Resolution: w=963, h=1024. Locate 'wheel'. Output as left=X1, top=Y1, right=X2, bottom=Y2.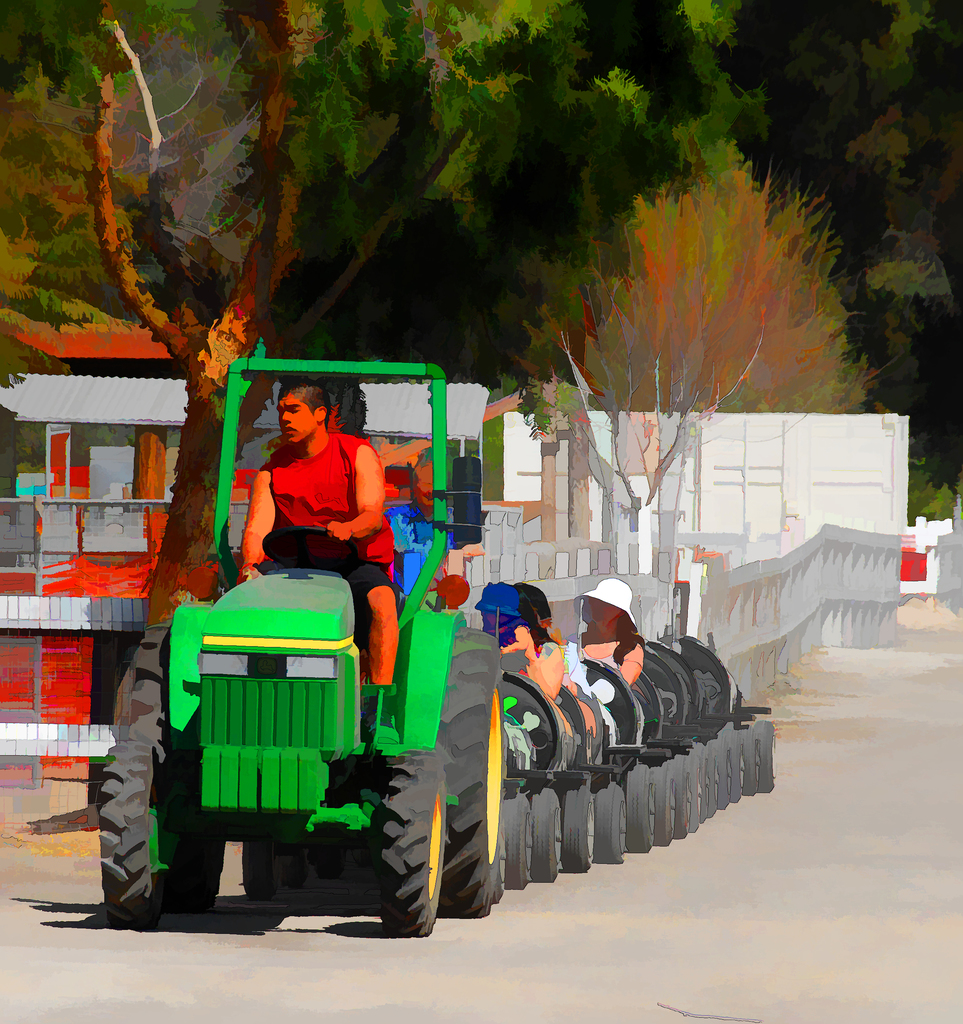
left=652, top=763, right=677, bottom=845.
